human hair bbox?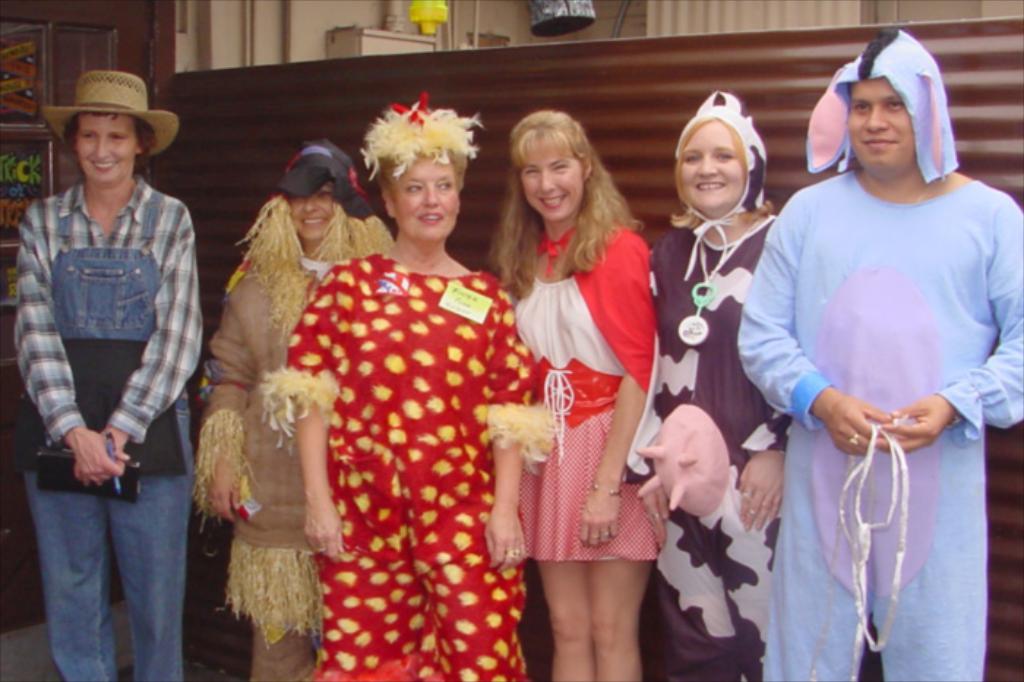
[x1=370, y1=102, x2=473, y2=206]
